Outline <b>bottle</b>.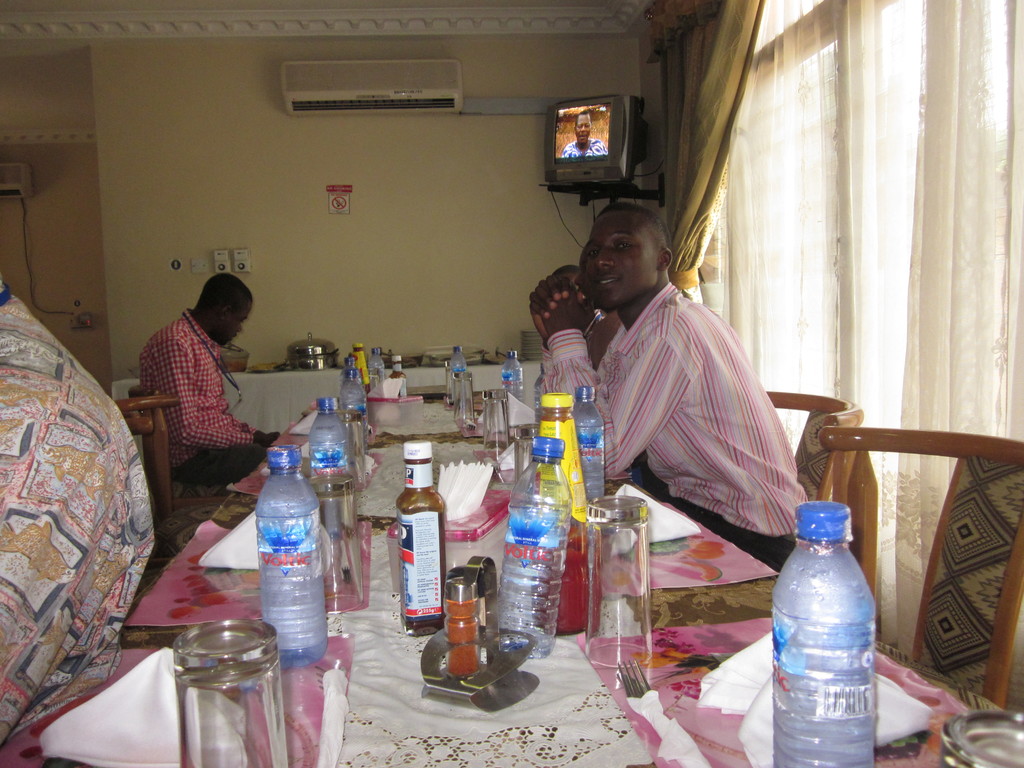
Outline: locate(340, 356, 361, 388).
